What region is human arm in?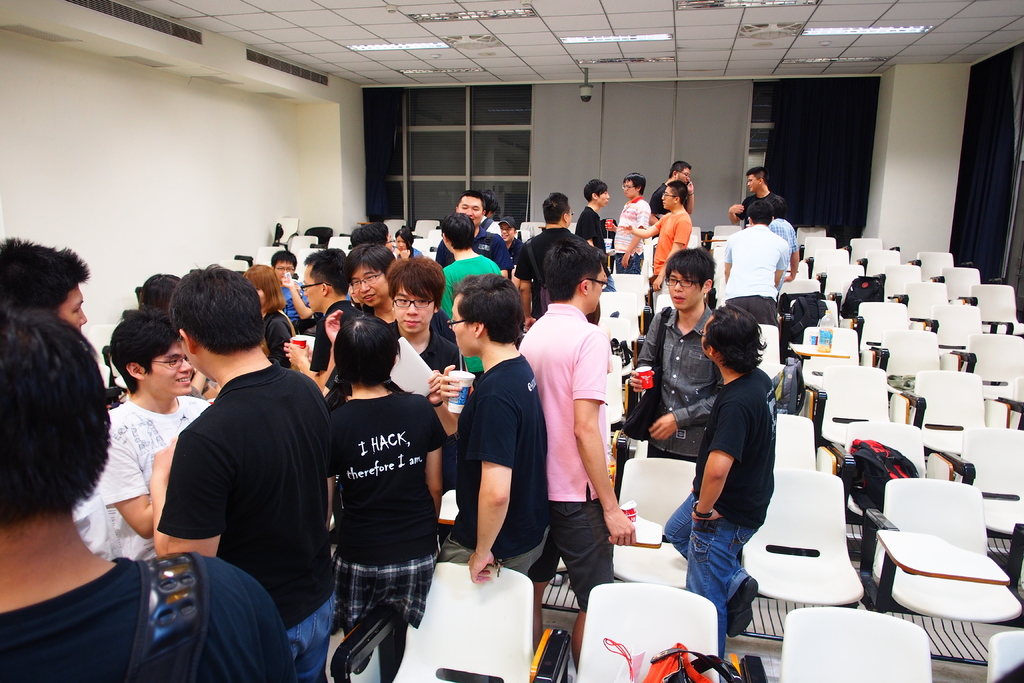
locate(692, 393, 751, 520).
